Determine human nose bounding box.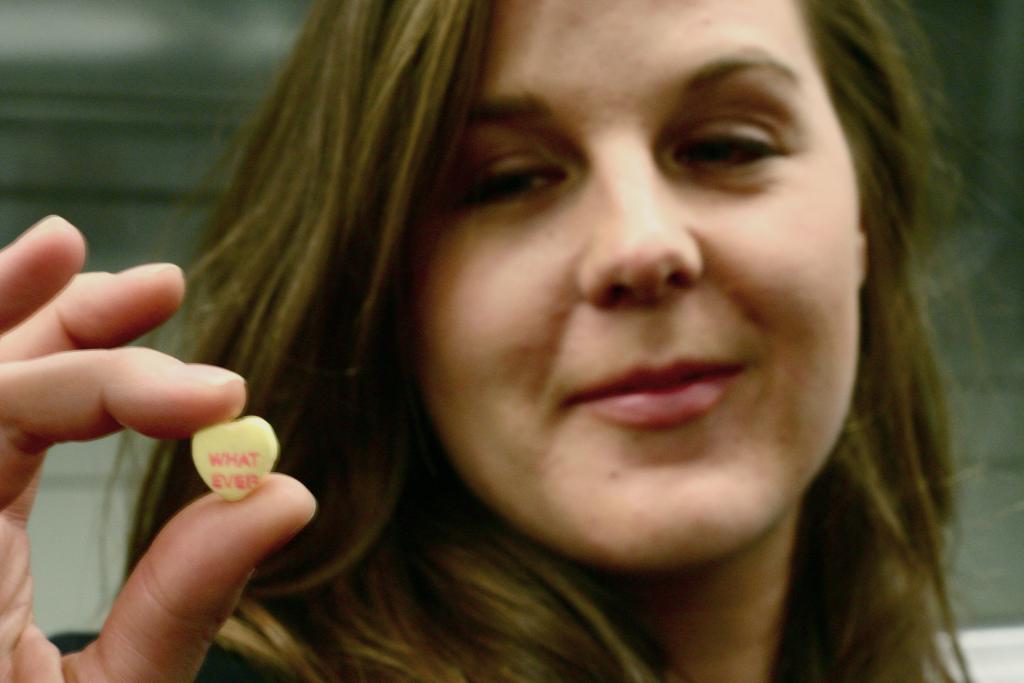
Determined: region(582, 133, 719, 299).
